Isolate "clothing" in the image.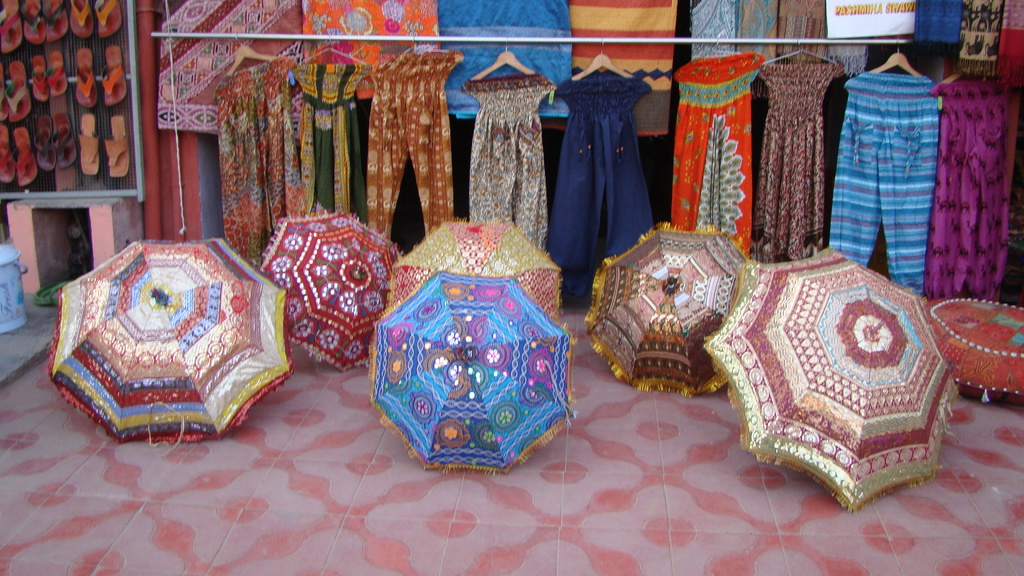
Isolated region: 208, 62, 313, 275.
